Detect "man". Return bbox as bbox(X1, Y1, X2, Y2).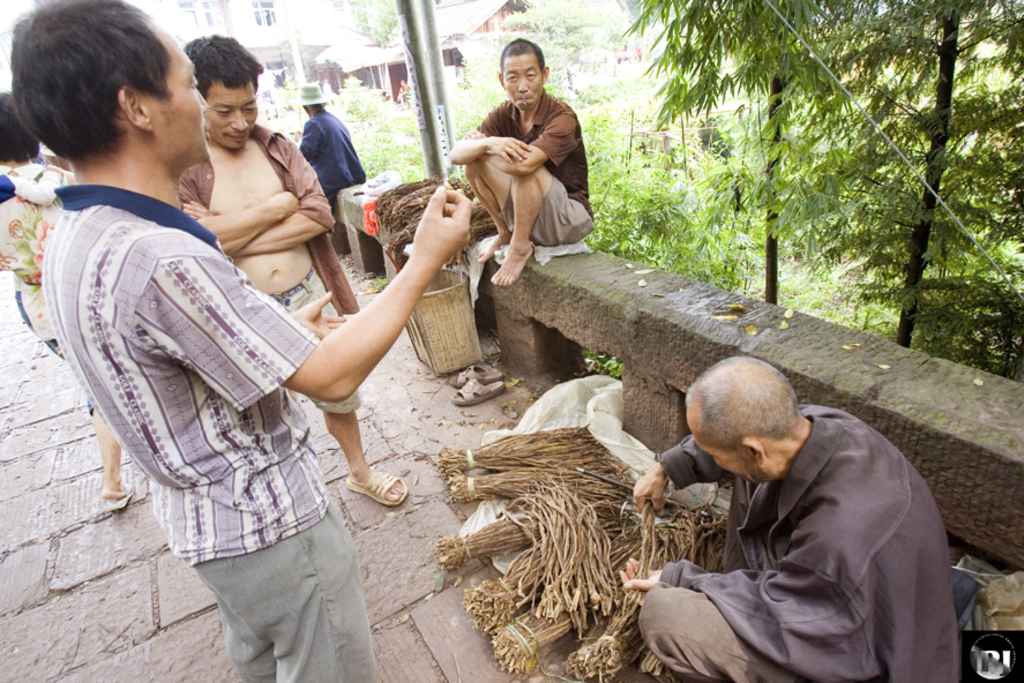
bbox(595, 330, 978, 670).
